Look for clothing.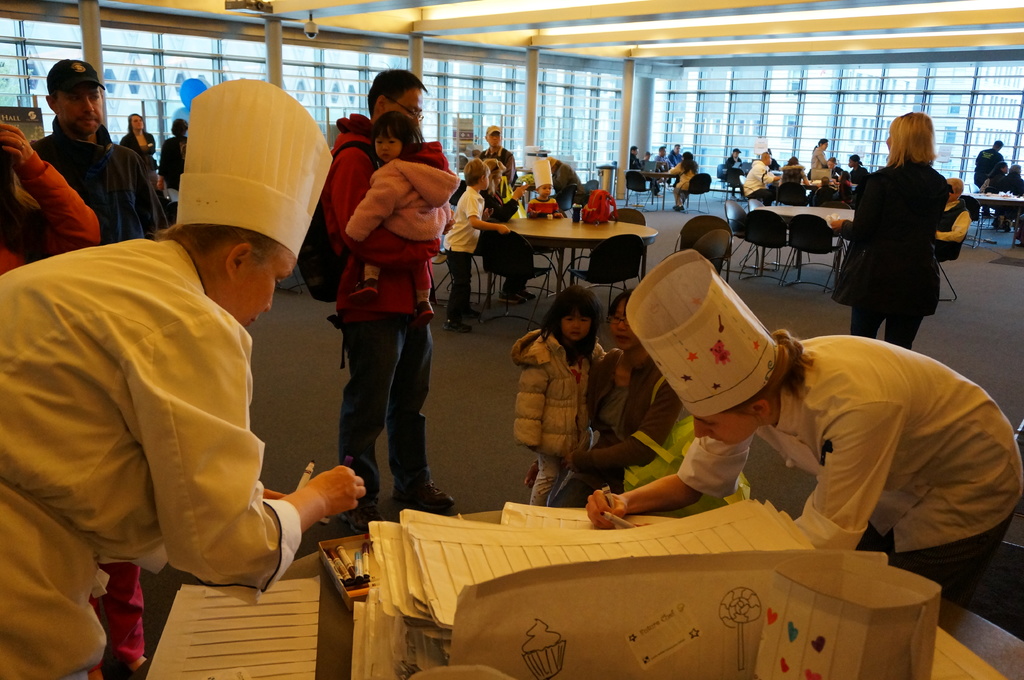
Found: (525, 189, 564, 221).
